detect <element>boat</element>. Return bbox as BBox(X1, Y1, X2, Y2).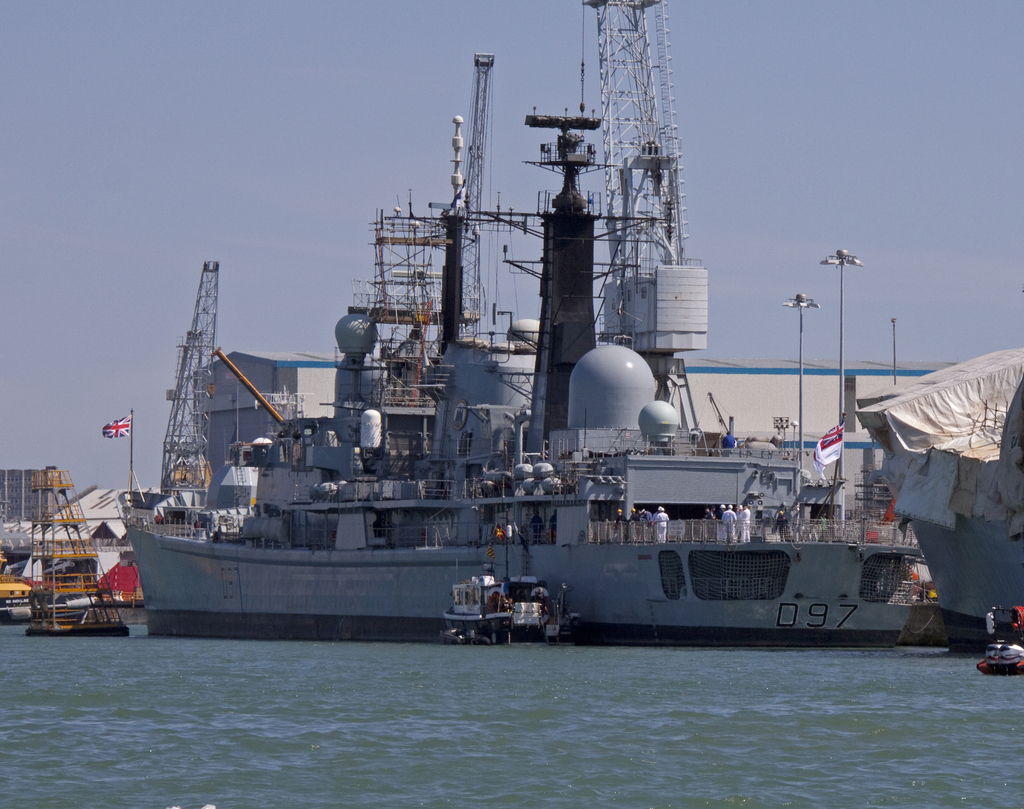
BBox(120, 87, 1023, 652).
